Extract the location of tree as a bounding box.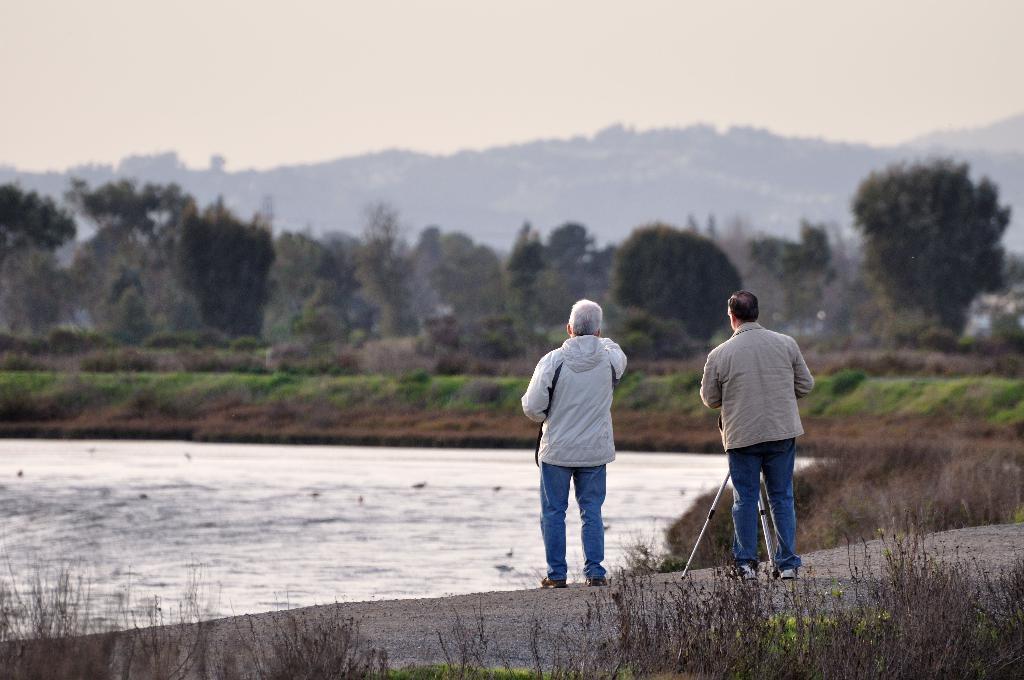
[68,170,184,345].
